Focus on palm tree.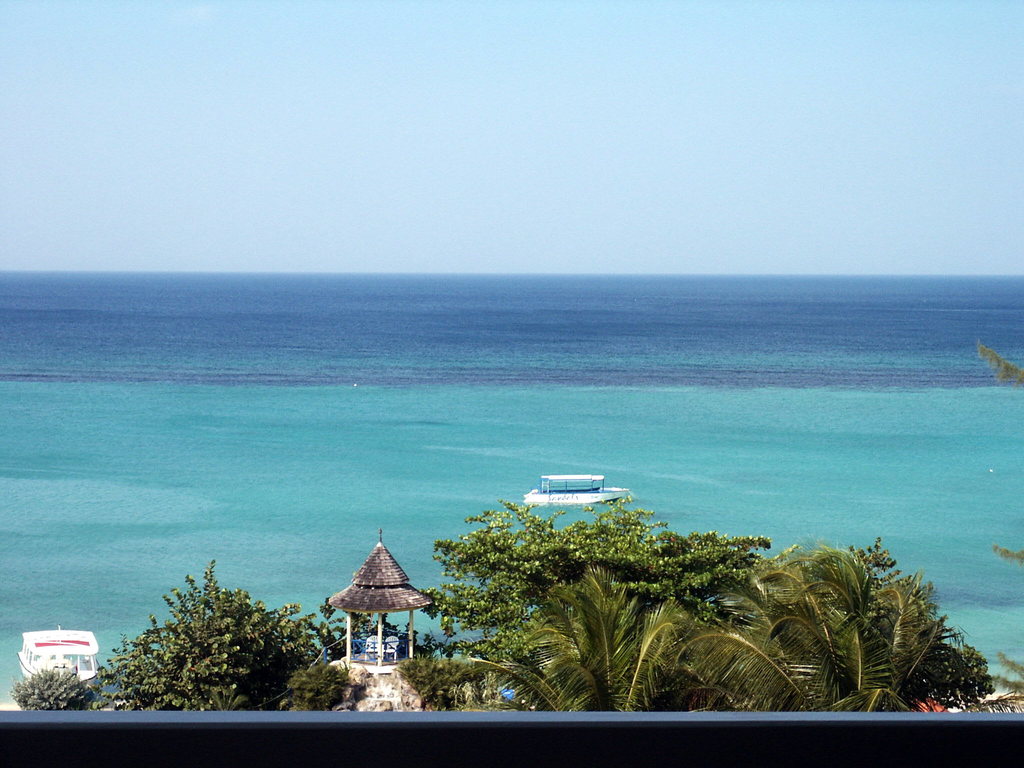
Focused at bbox=[504, 580, 737, 731].
